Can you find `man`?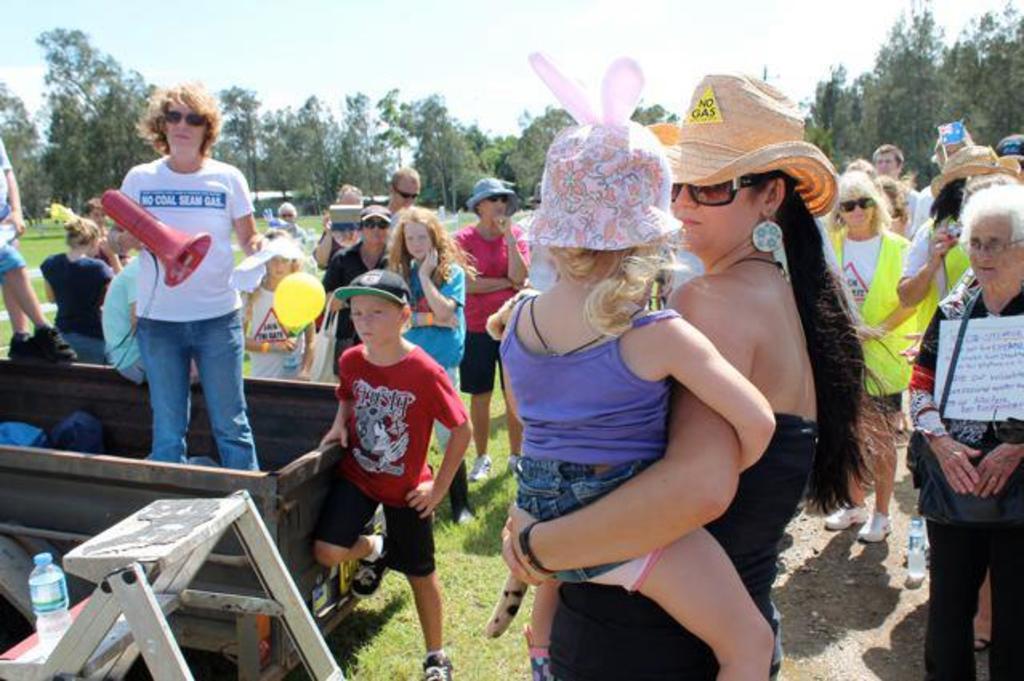
Yes, bounding box: 104 75 272 474.
